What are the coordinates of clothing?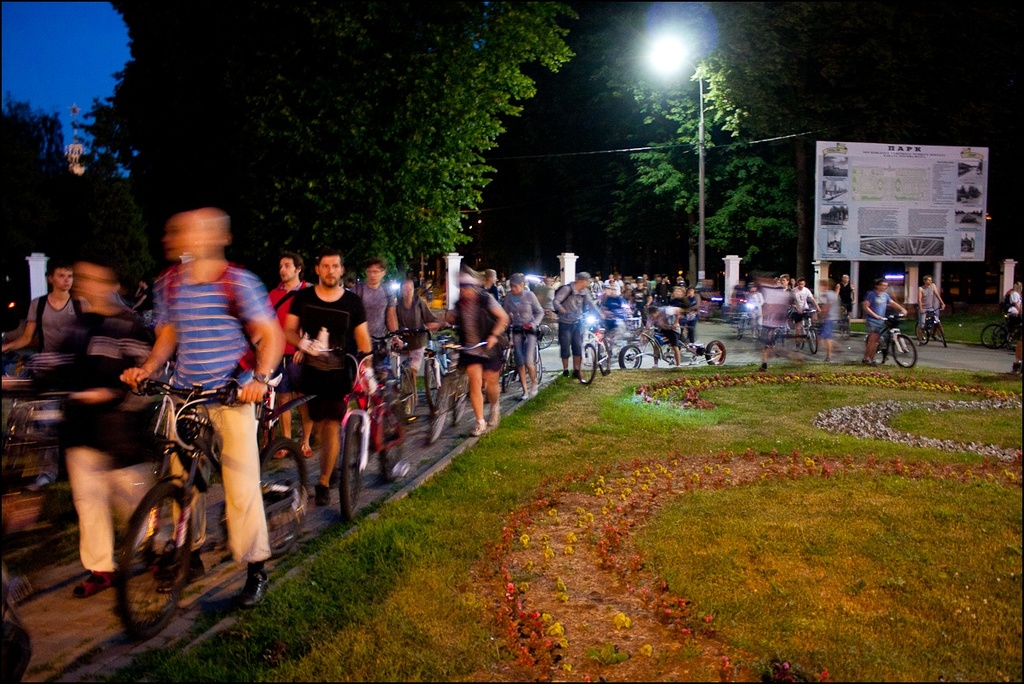
box(651, 307, 683, 361).
